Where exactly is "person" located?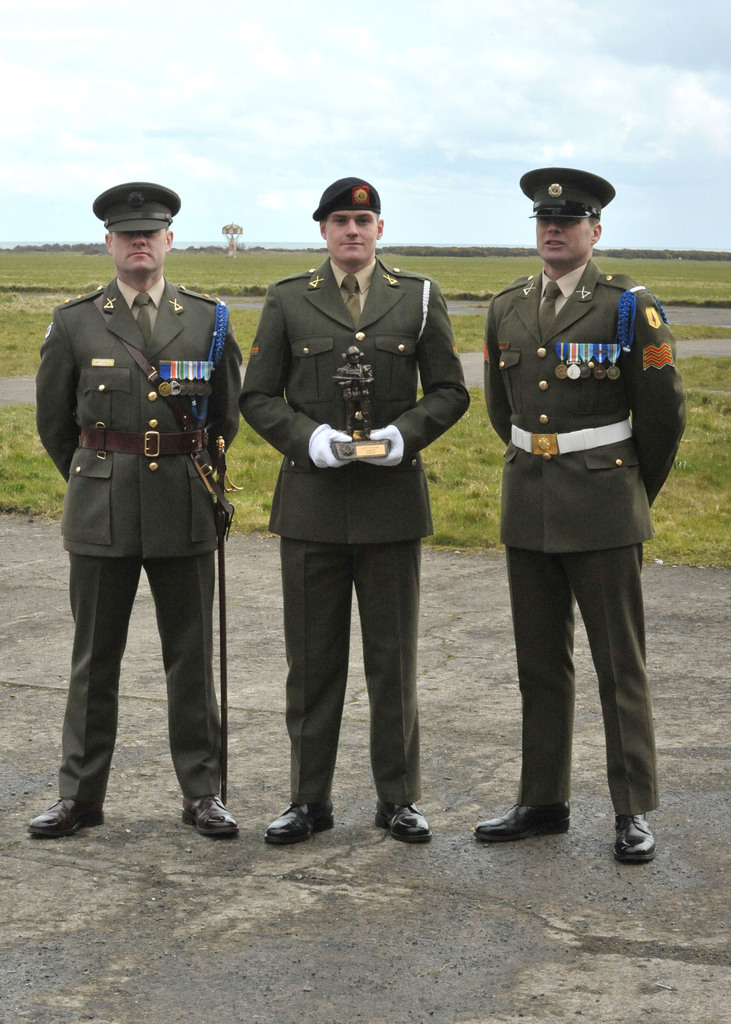
Its bounding box is {"x1": 29, "y1": 183, "x2": 239, "y2": 833}.
